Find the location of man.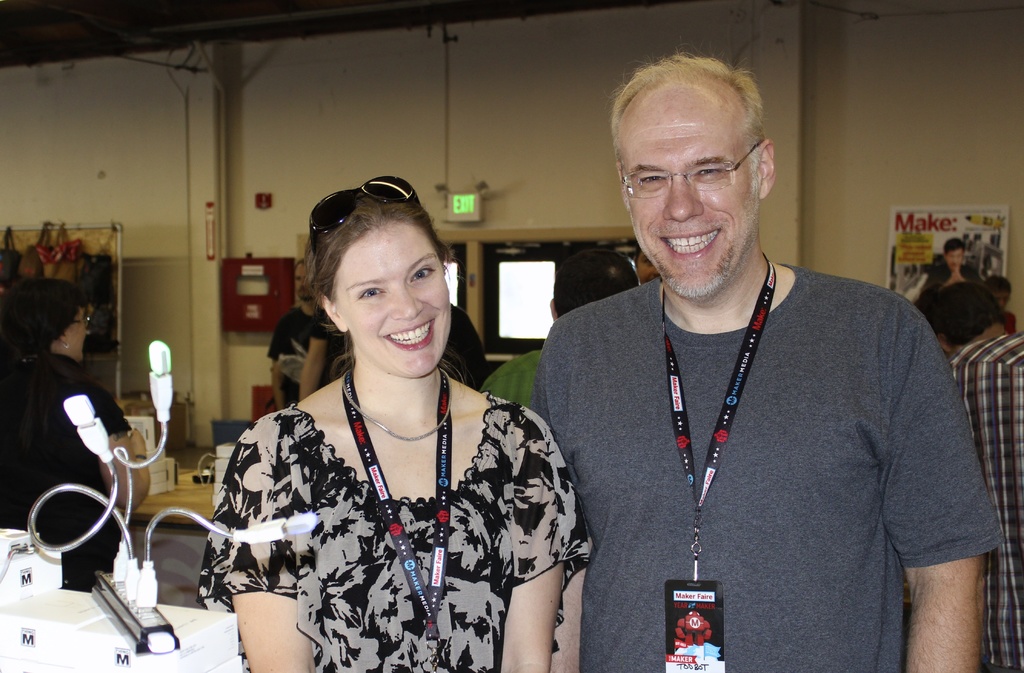
Location: left=271, top=263, right=330, bottom=419.
